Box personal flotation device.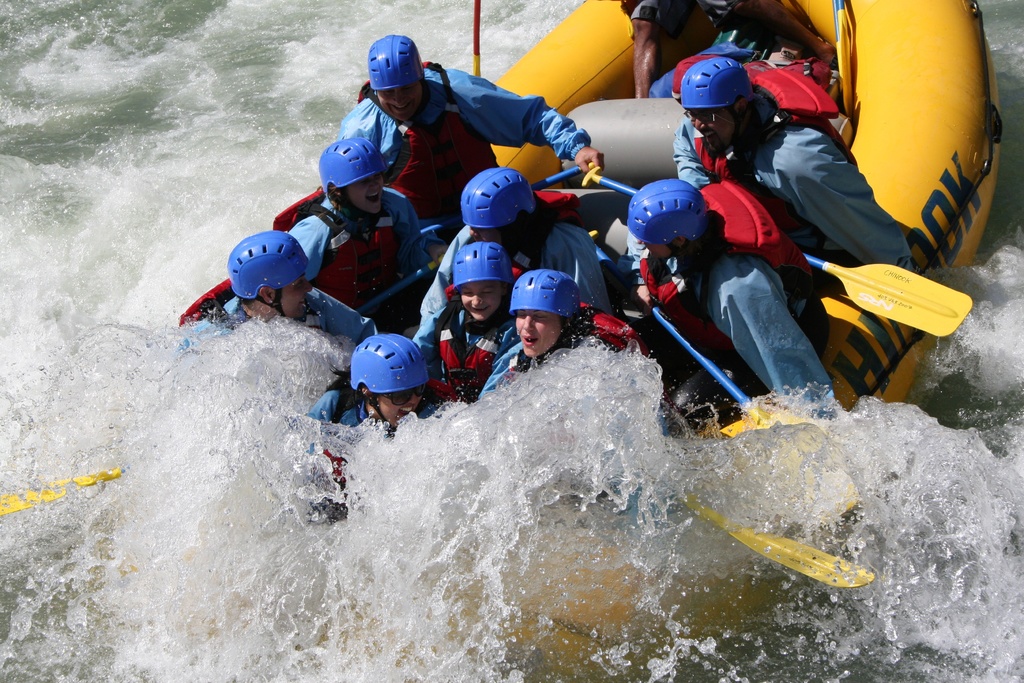
(260, 189, 418, 308).
